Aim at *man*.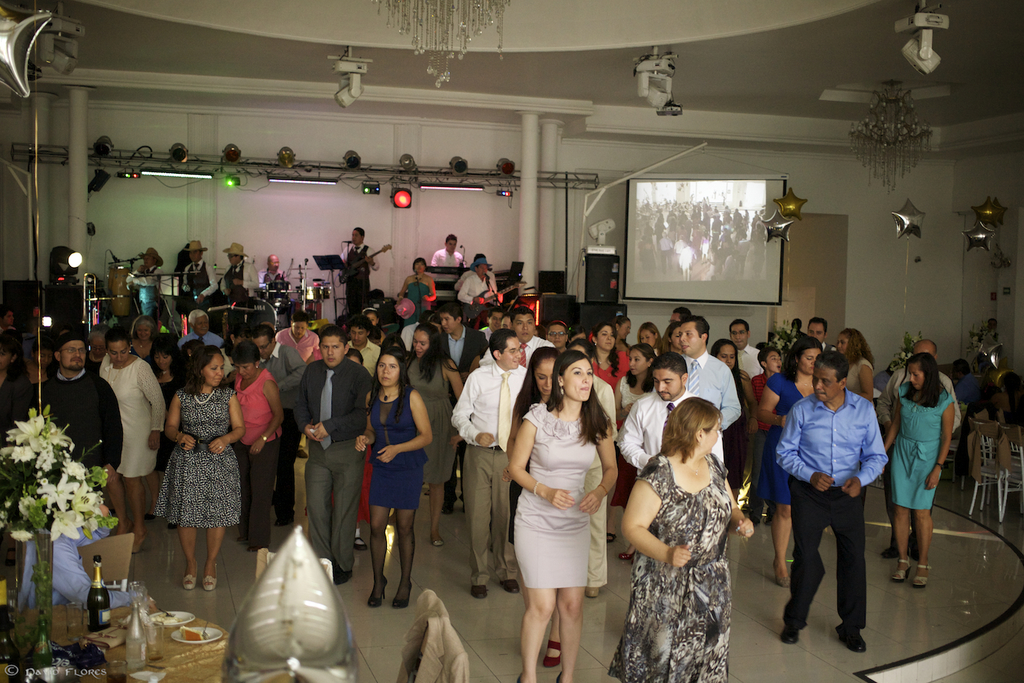
Aimed at 513 311 554 365.
